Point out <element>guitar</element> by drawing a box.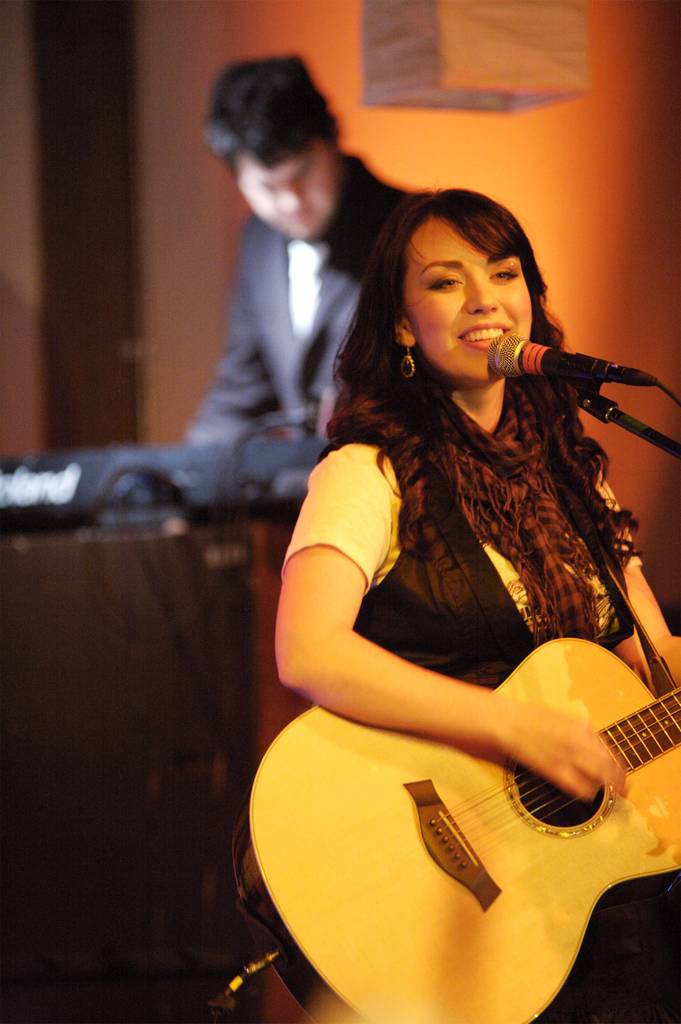
(256, 599, 680, 1023).
